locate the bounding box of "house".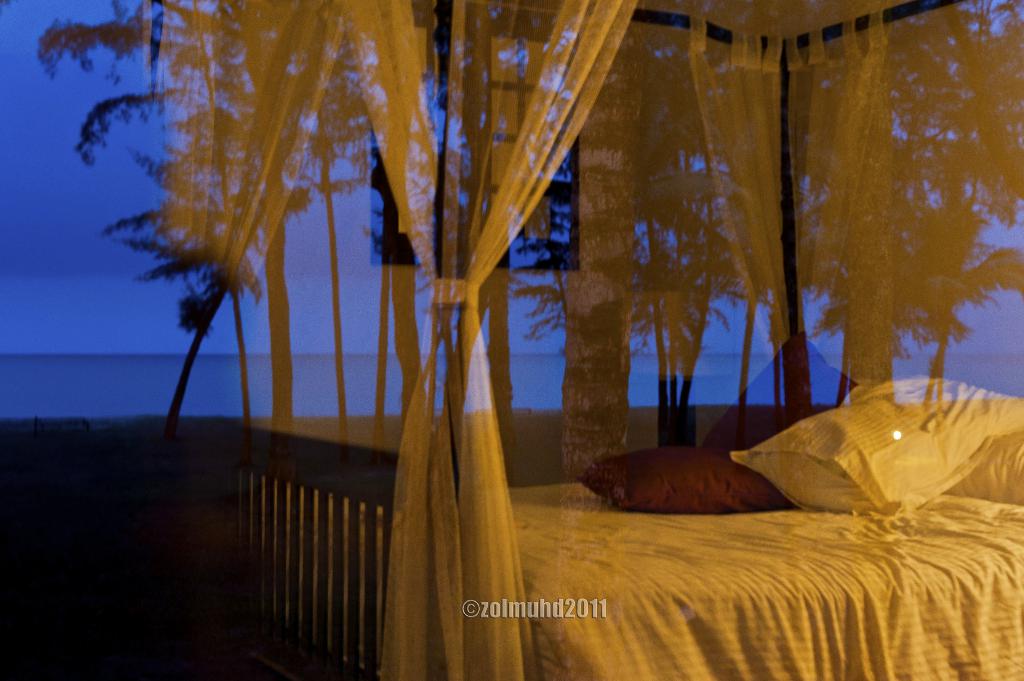
Bounding box: left=0, top=0, right=1023, bottom=680.
